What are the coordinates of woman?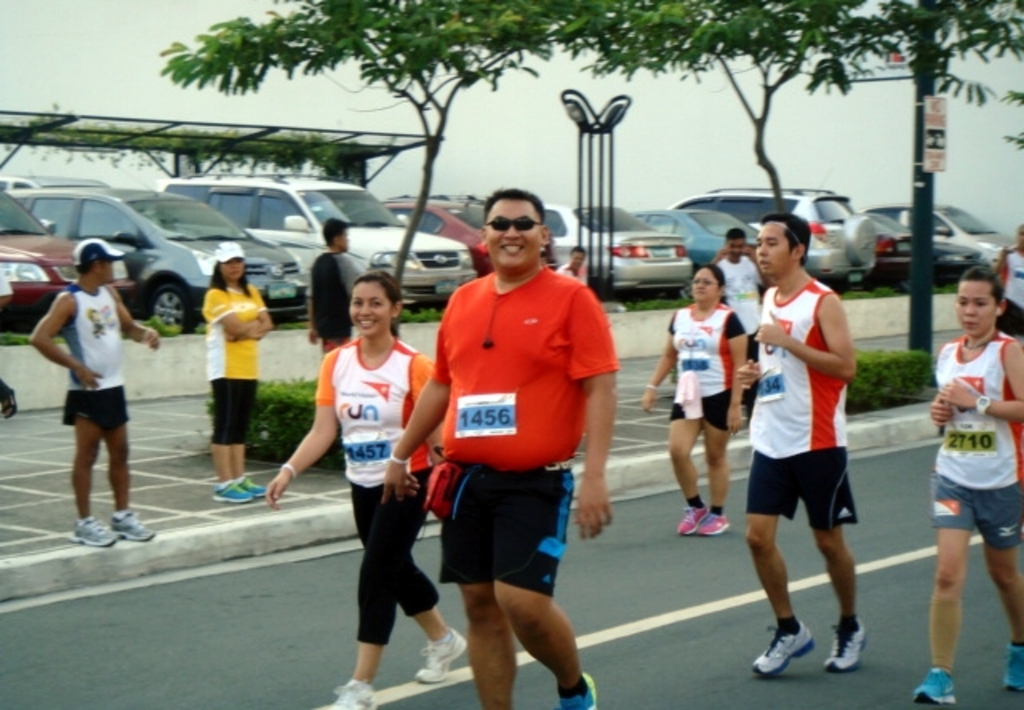
l=931, t=278, r=1022, b=708.
